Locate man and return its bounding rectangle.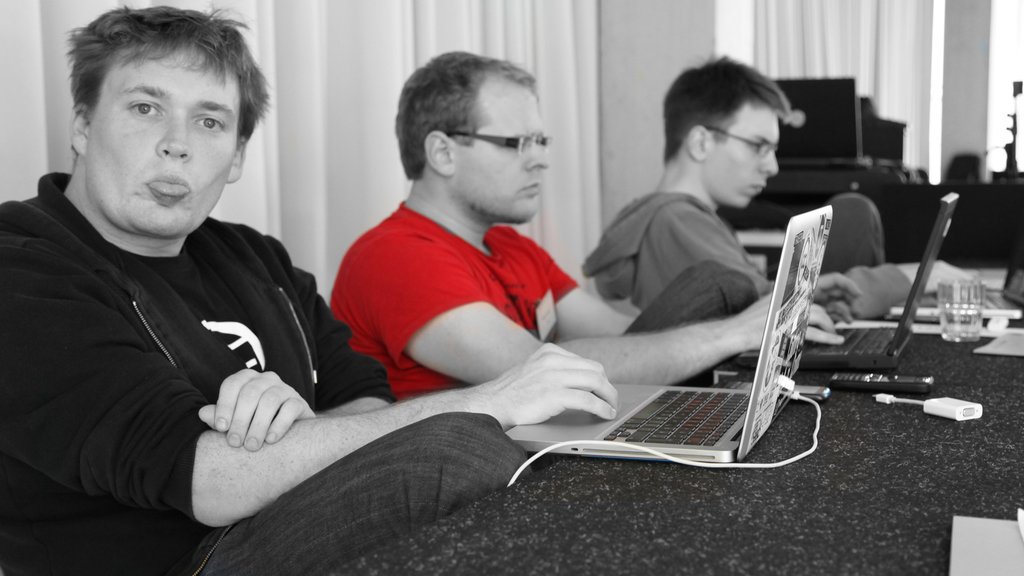
rect(586, 61, 978, 324).
